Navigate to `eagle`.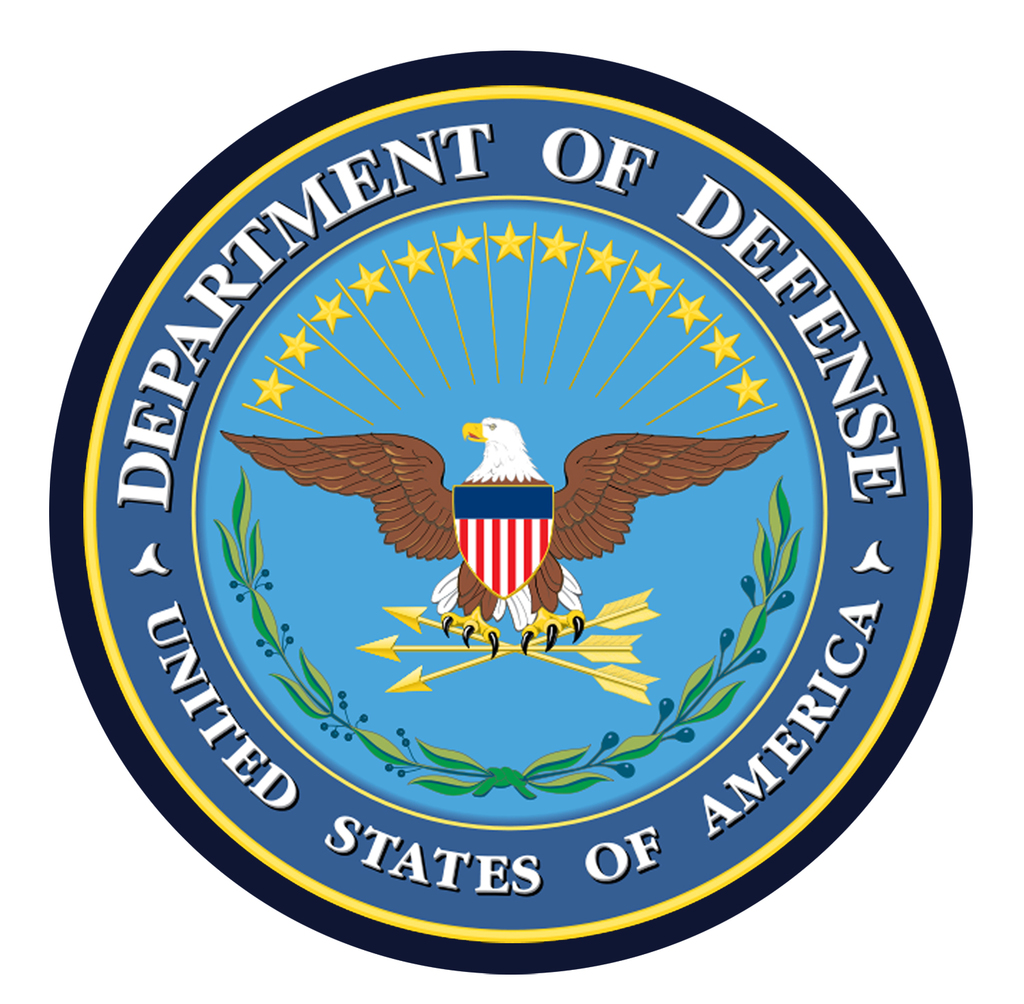
Navigation target: [223, 413, 793, 665].
